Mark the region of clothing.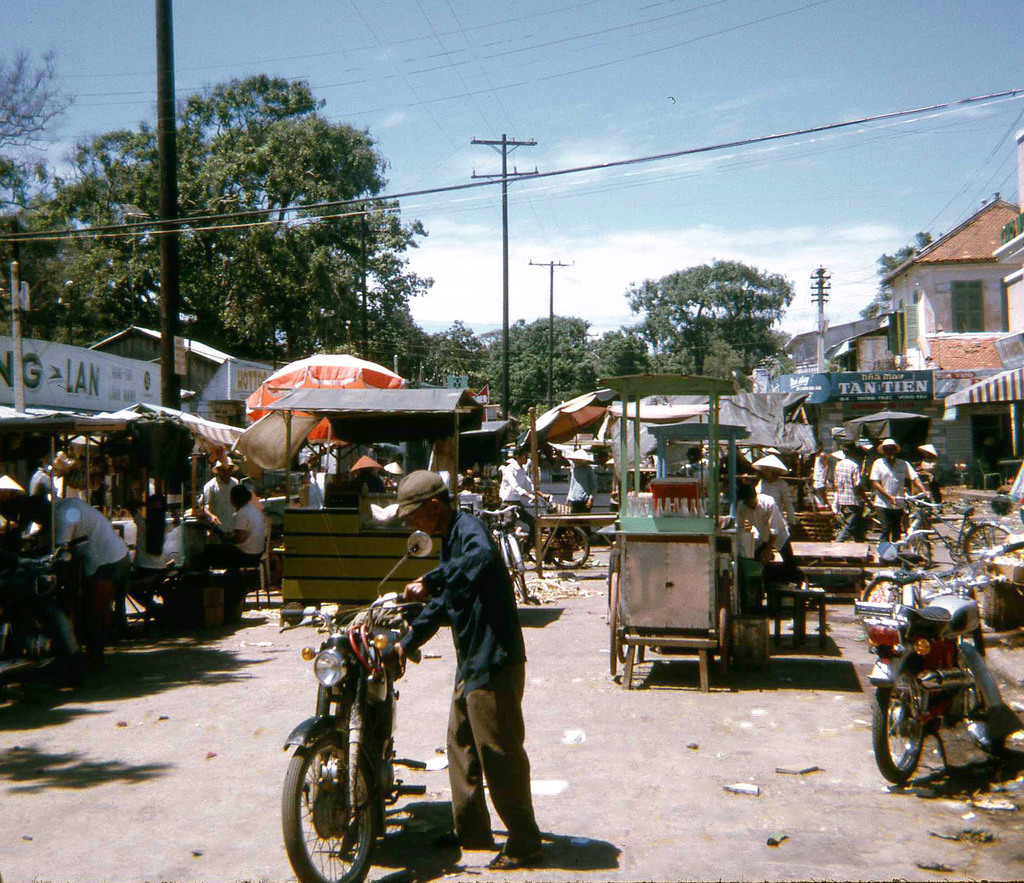
Region: rect(736, 489, 790, 553).
